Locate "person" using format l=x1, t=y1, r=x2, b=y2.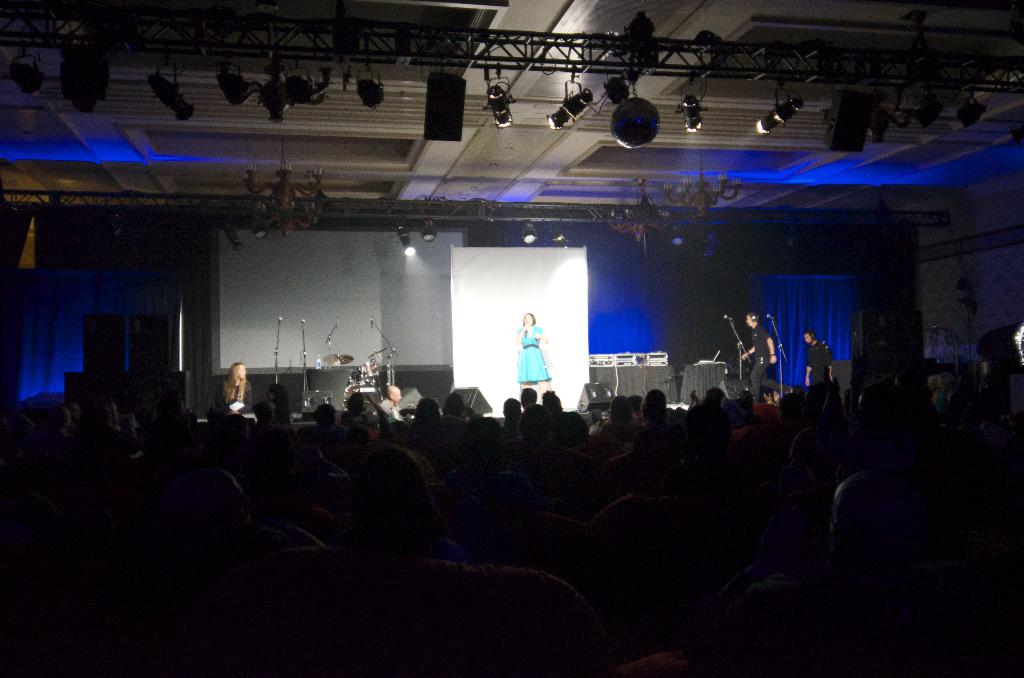
l=504, t=302, r=553, b=410.
